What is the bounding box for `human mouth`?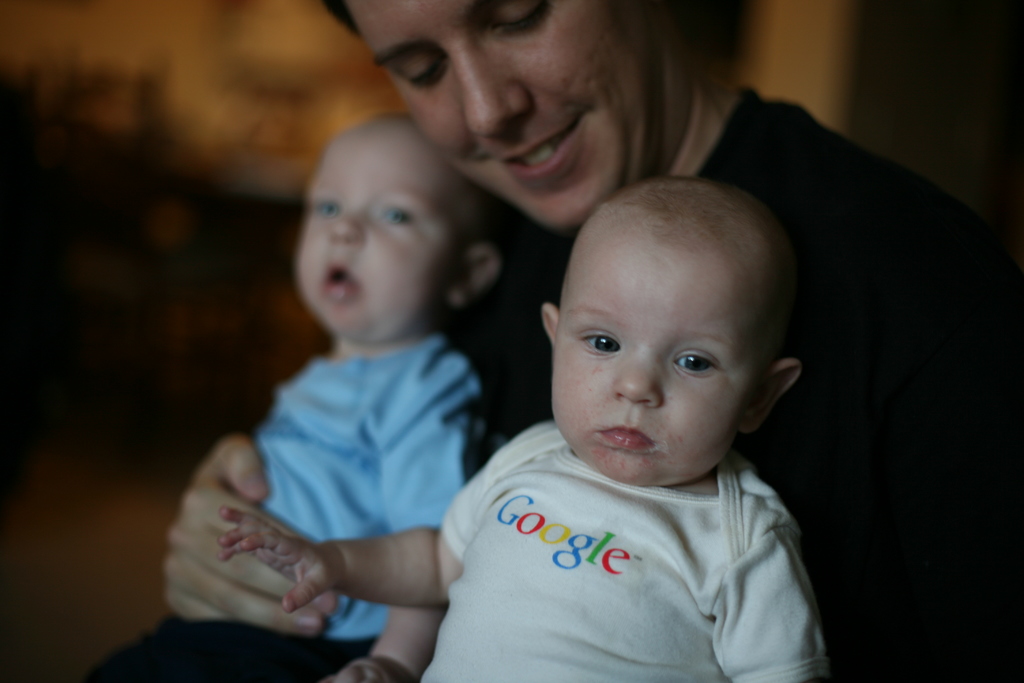
BBox(321, 267, 355, 298).
